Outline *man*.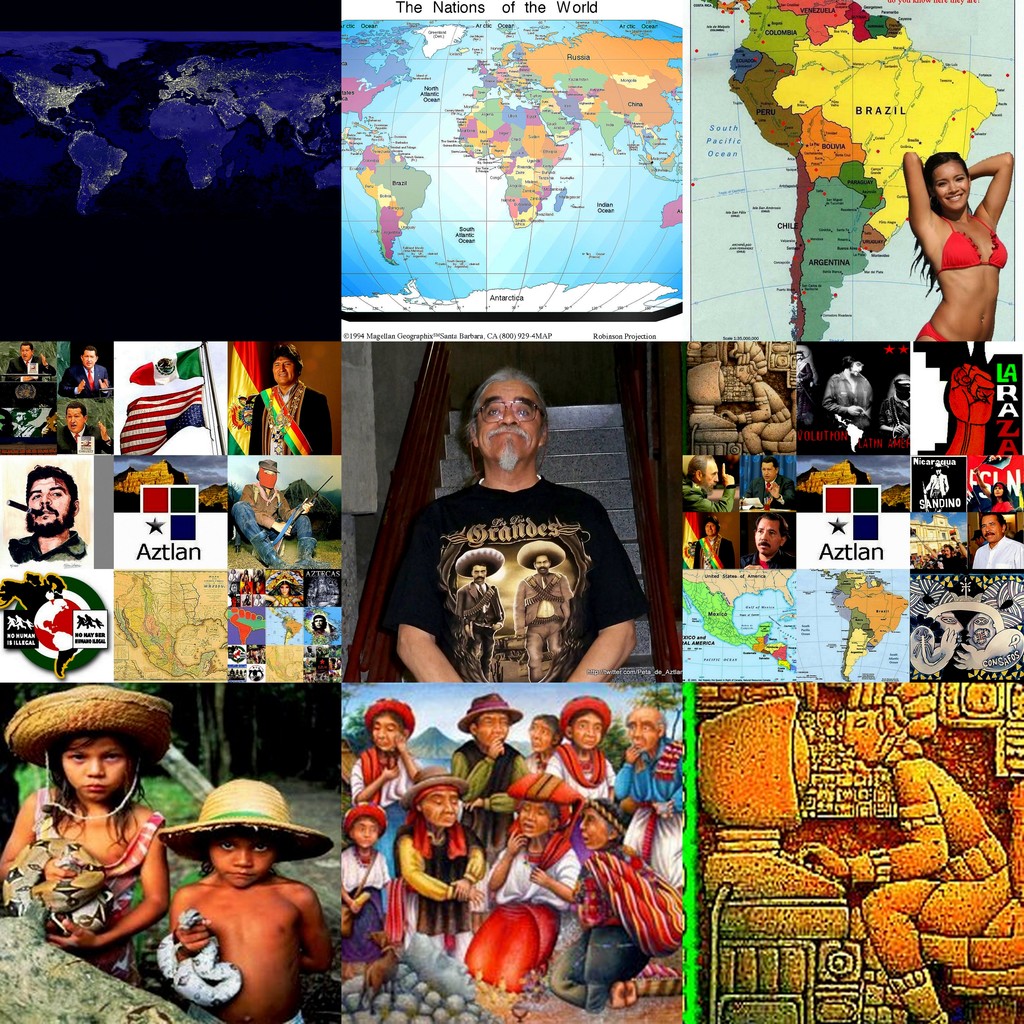
Outline: <box>239,463,319,575</box>.
